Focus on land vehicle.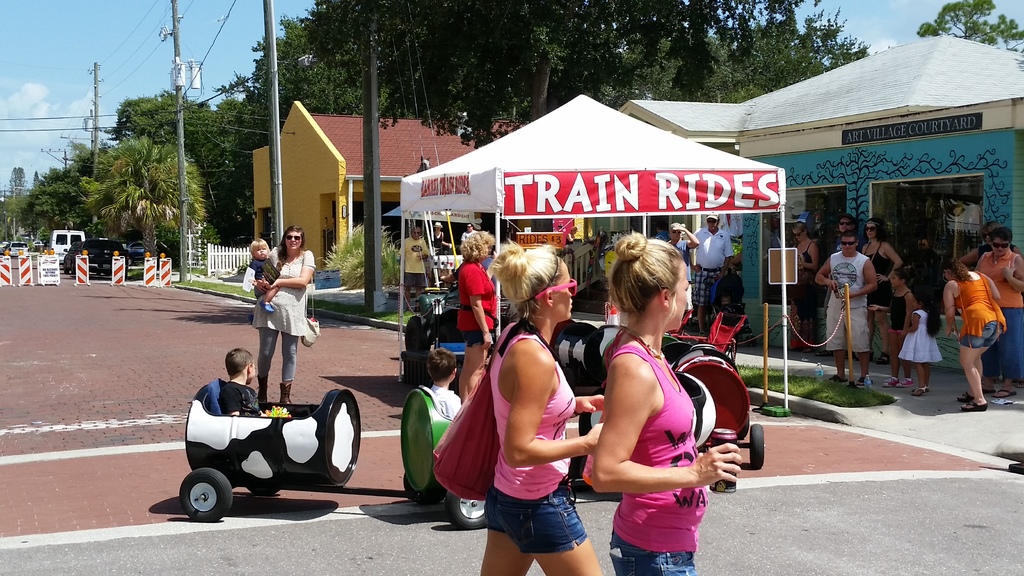
Focused at (129,241,146,262).
